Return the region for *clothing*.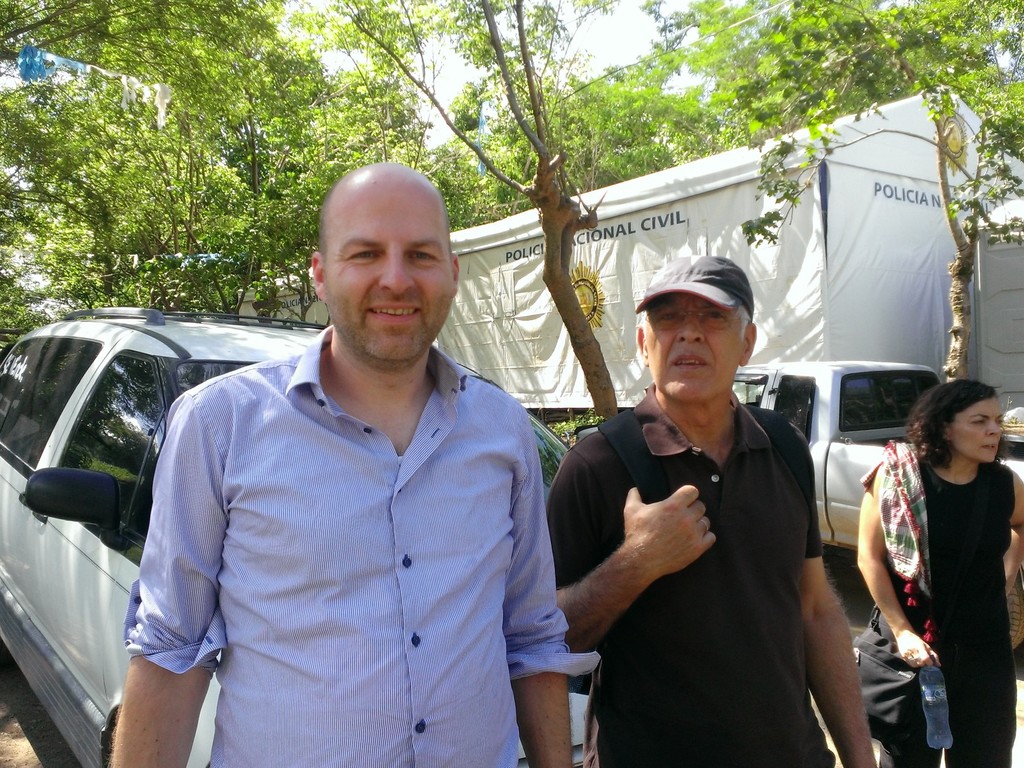
<bbox>860, 443, 1017, 767</bbox>.
